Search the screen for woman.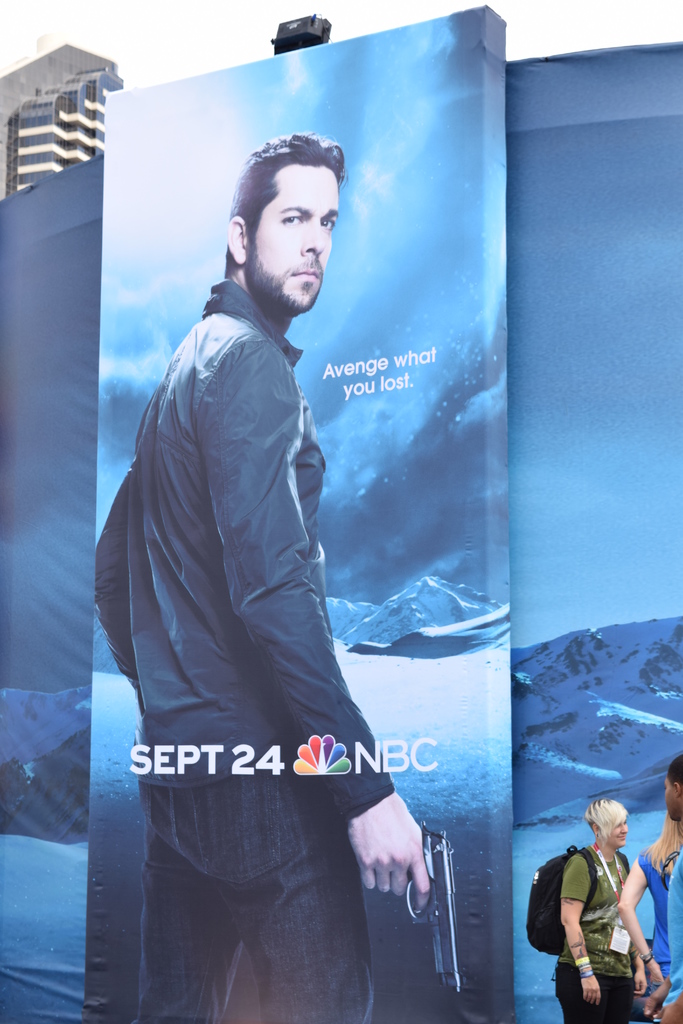
Found at bbox=[616, 816, 682, 1017].
